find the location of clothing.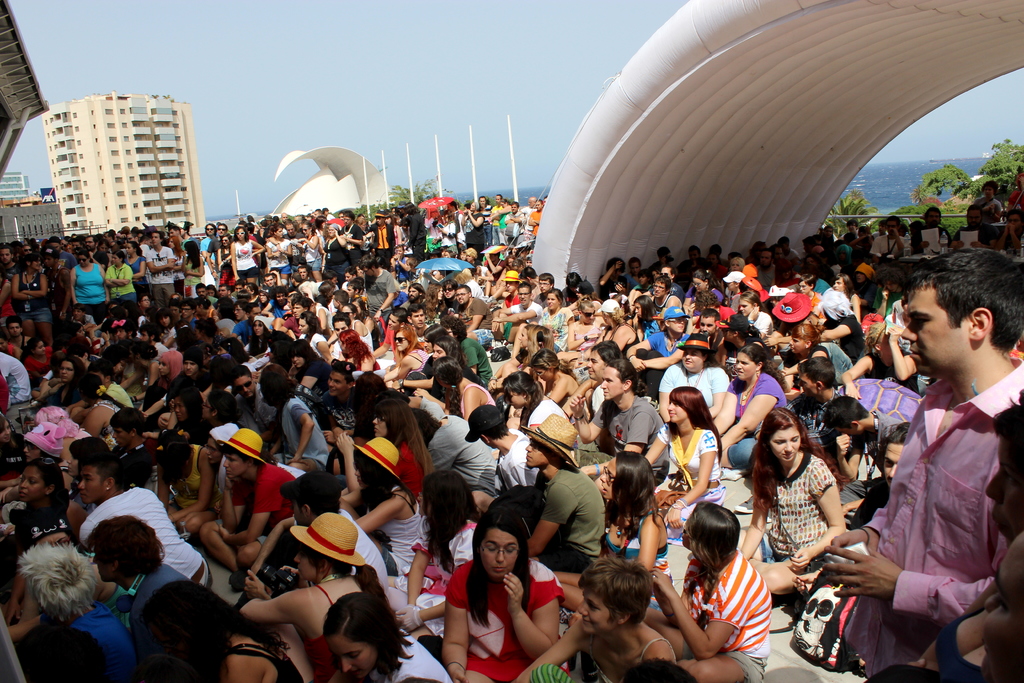
Location: left=476, top=201, right=493, bottom=252.
